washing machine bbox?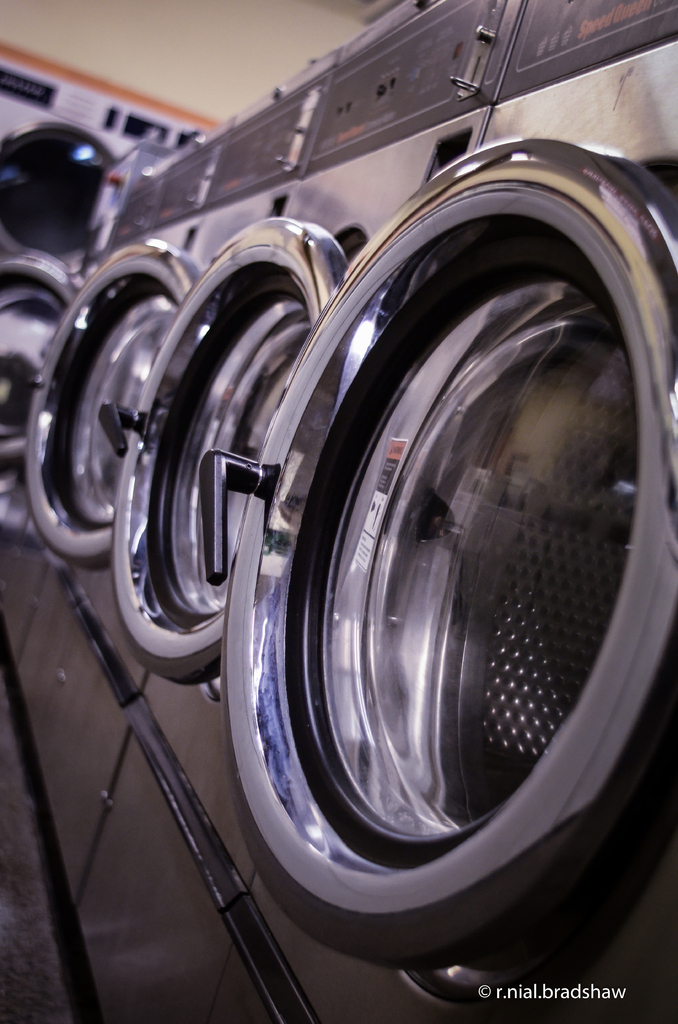
(200,0,677,1023)
